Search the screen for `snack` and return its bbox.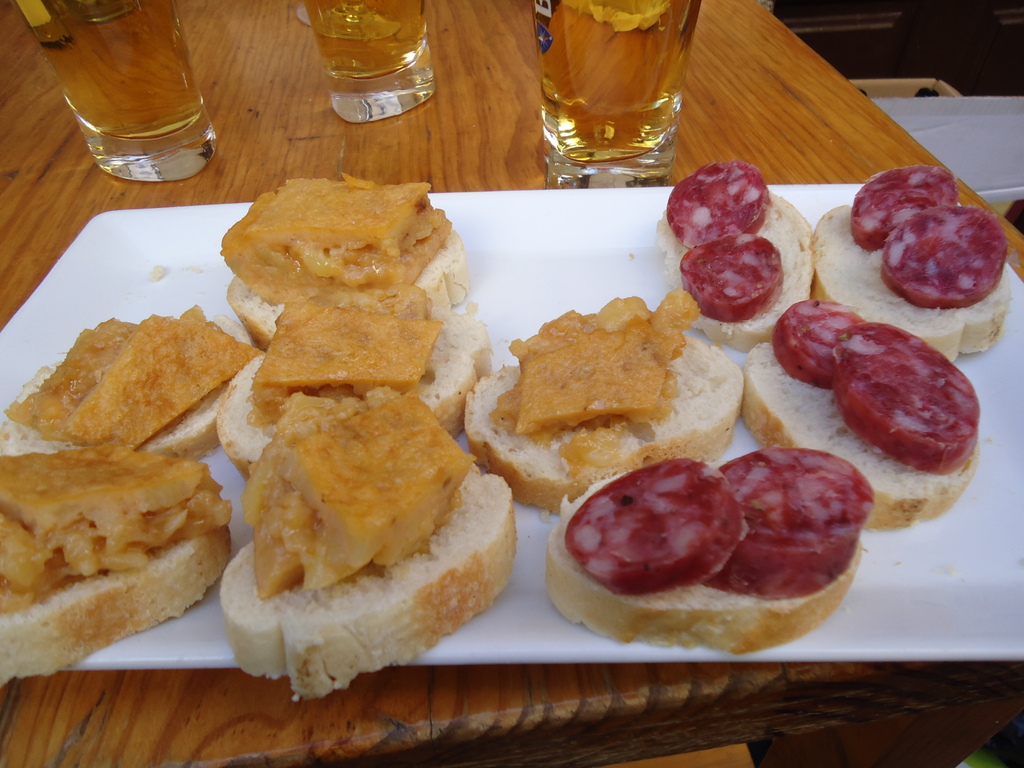
Found: pyautogui.locateOnScreen(211, 173, 498, 335).
